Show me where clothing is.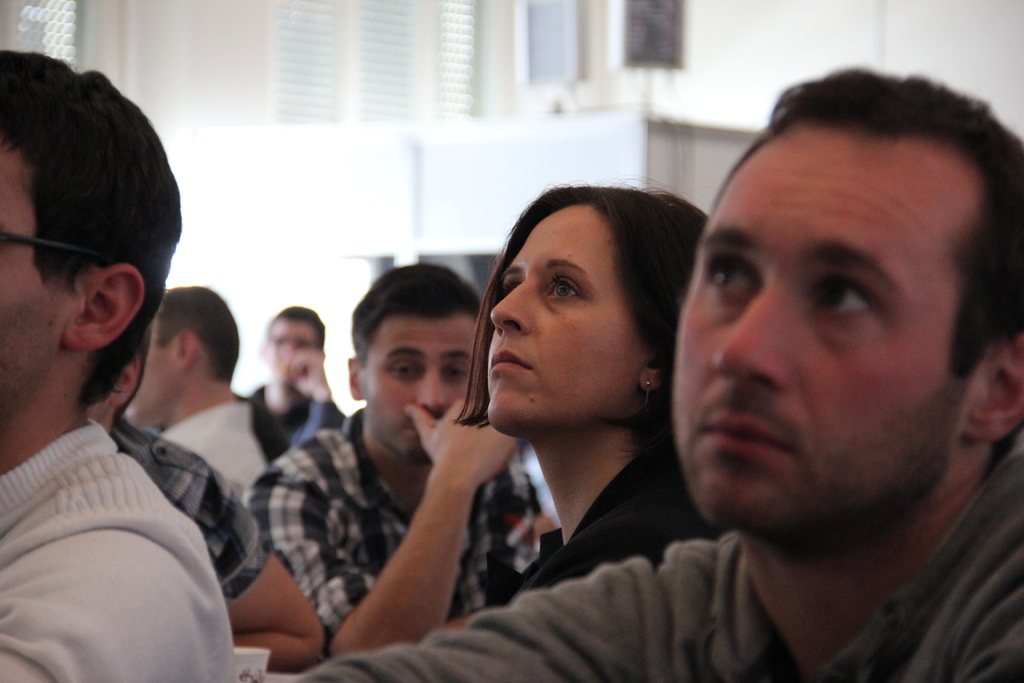
clothing is at (242, 432, 572, 649).
